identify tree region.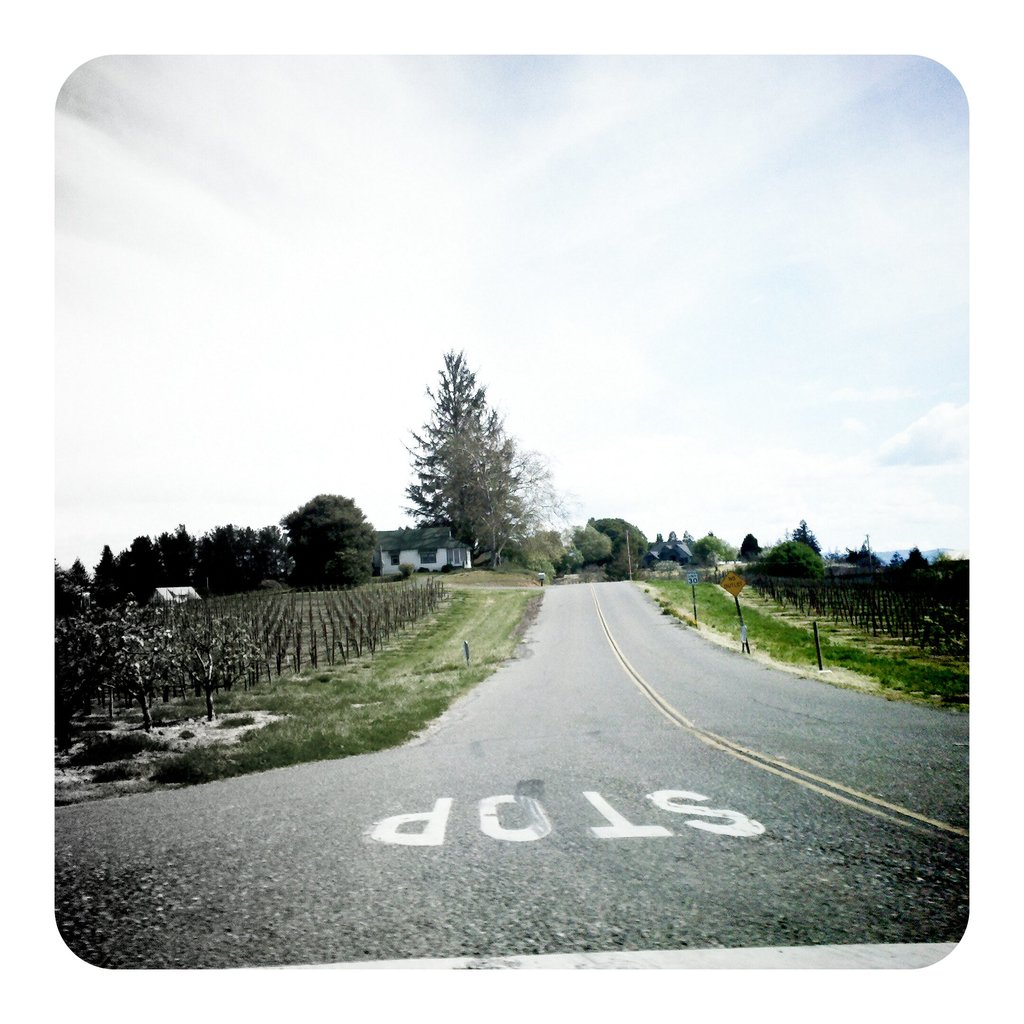
Region: l=760, t=536, r=830, b=603.
